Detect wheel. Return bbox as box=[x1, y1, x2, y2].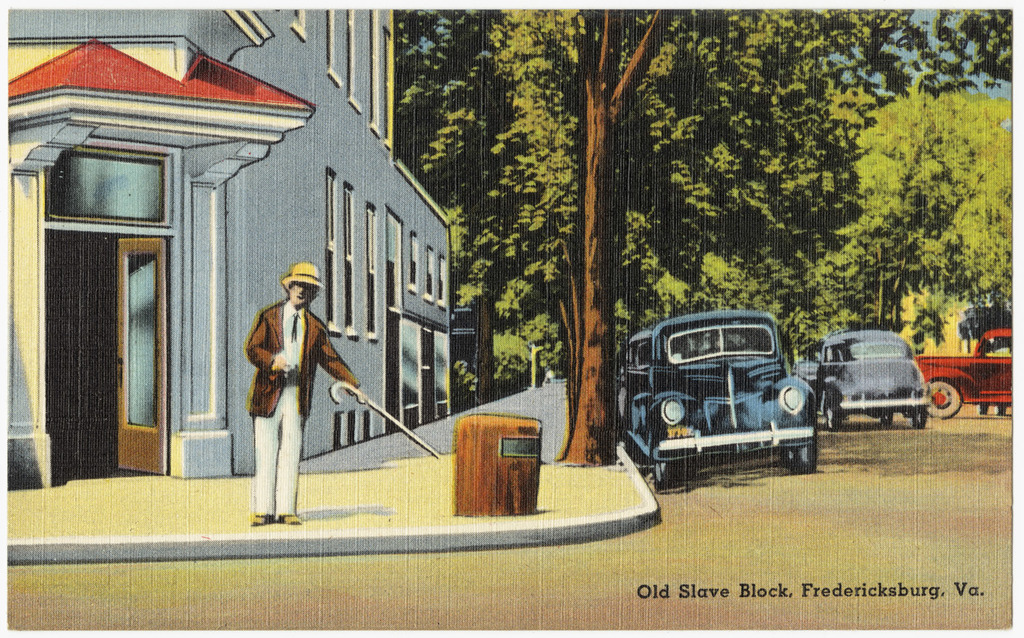
box=[873, 405, 893, 432].
